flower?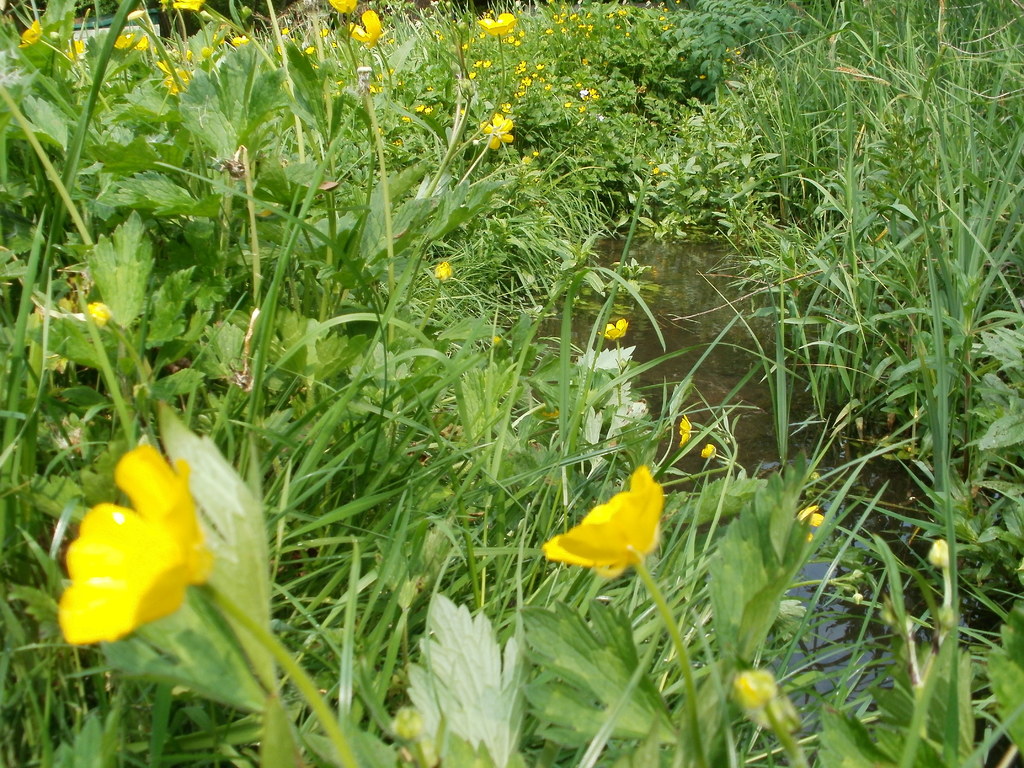
select_region(527, 460, 674, 586)
